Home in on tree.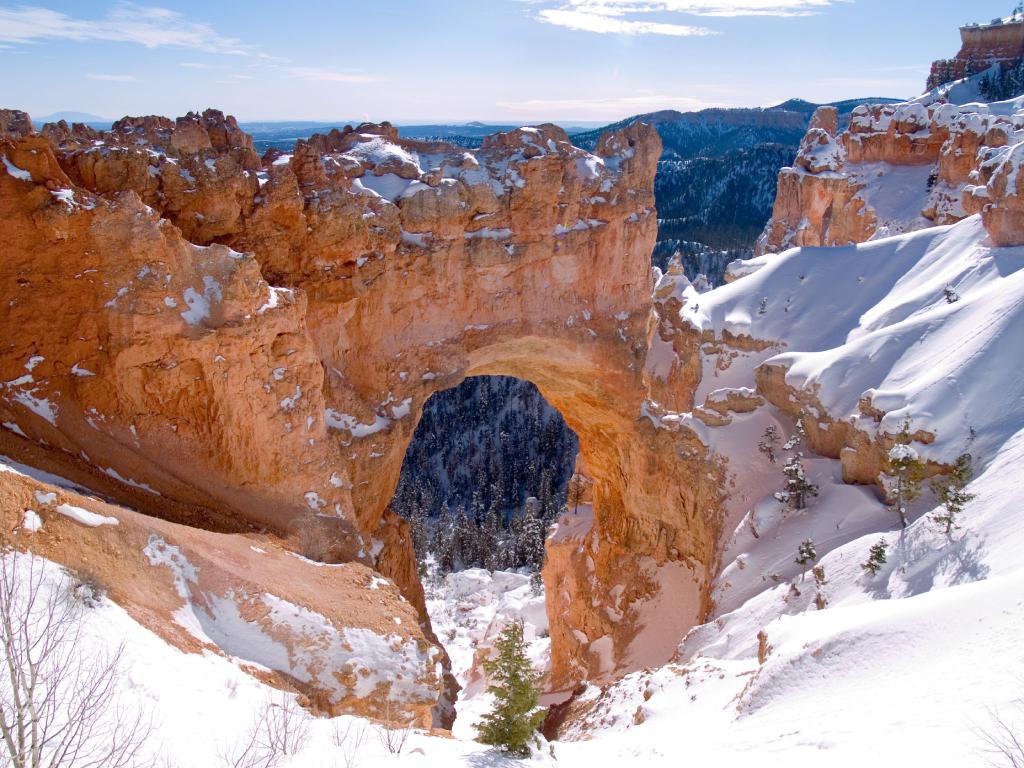
Homed in at left=446, top=612, right=564, bottom=755.
